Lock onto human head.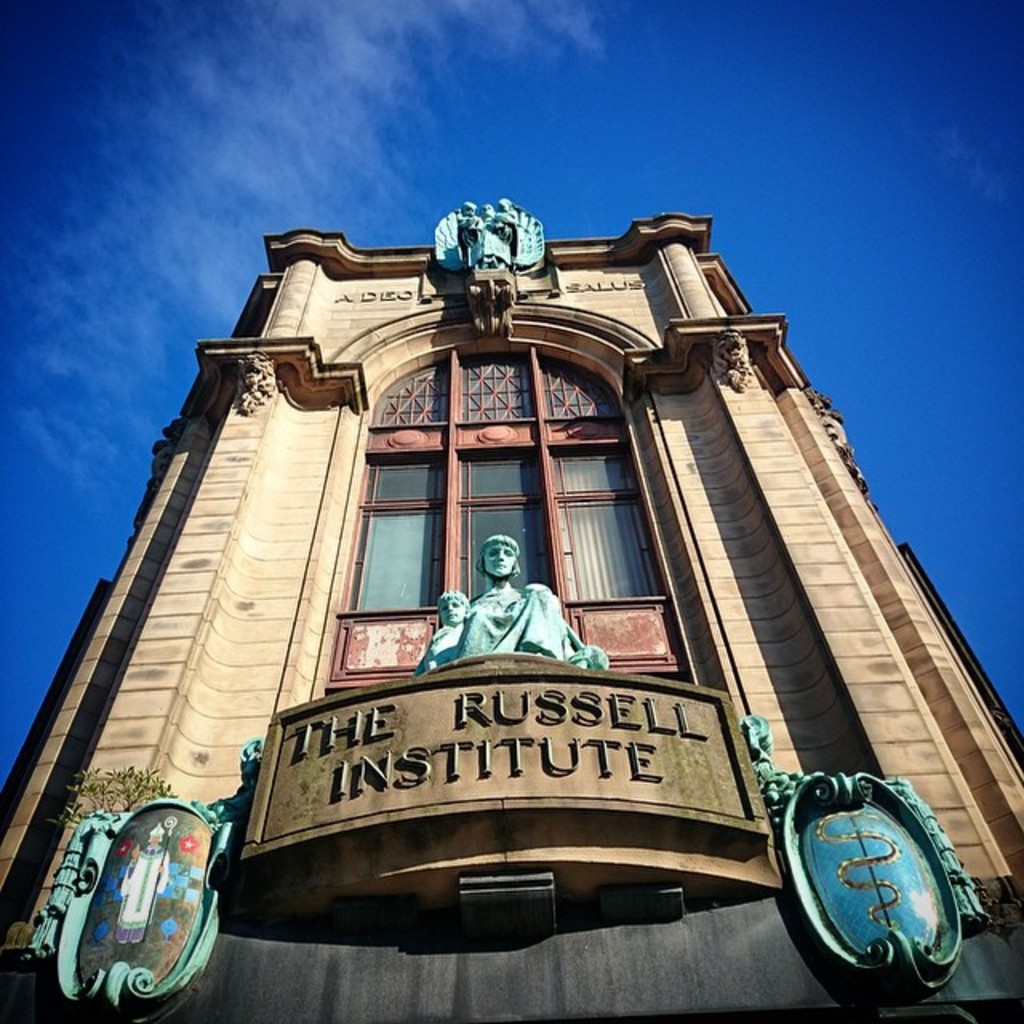
Locked: locate(150, 821, 165, 840).
